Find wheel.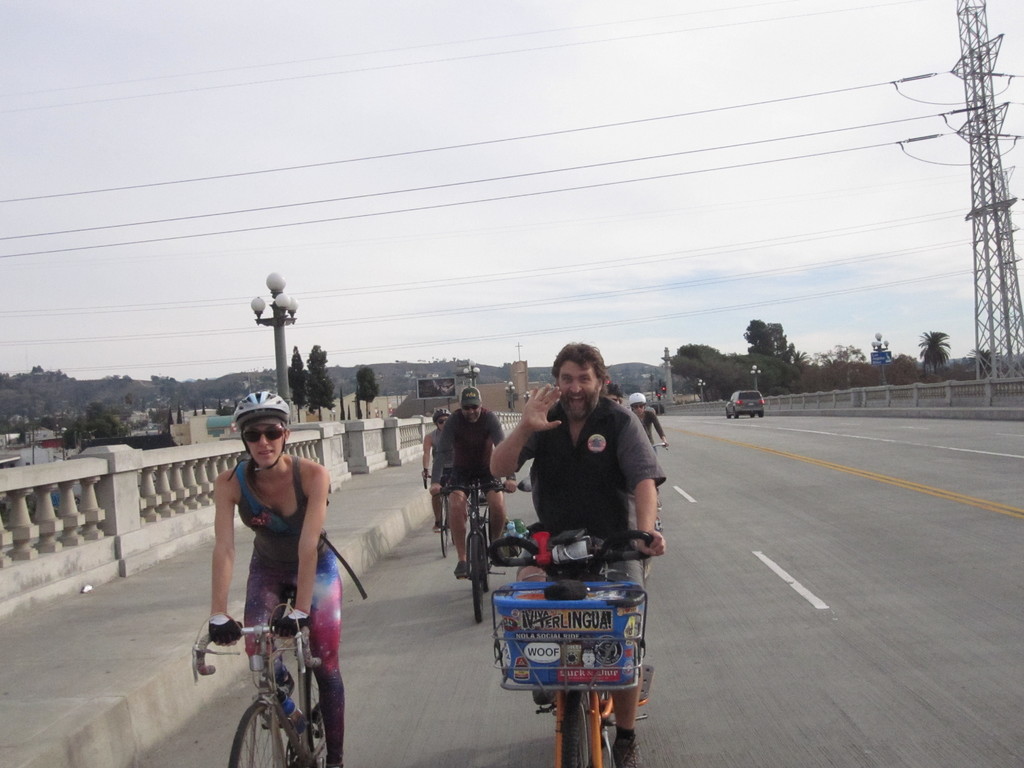
box(437, 497, 449, 558).
